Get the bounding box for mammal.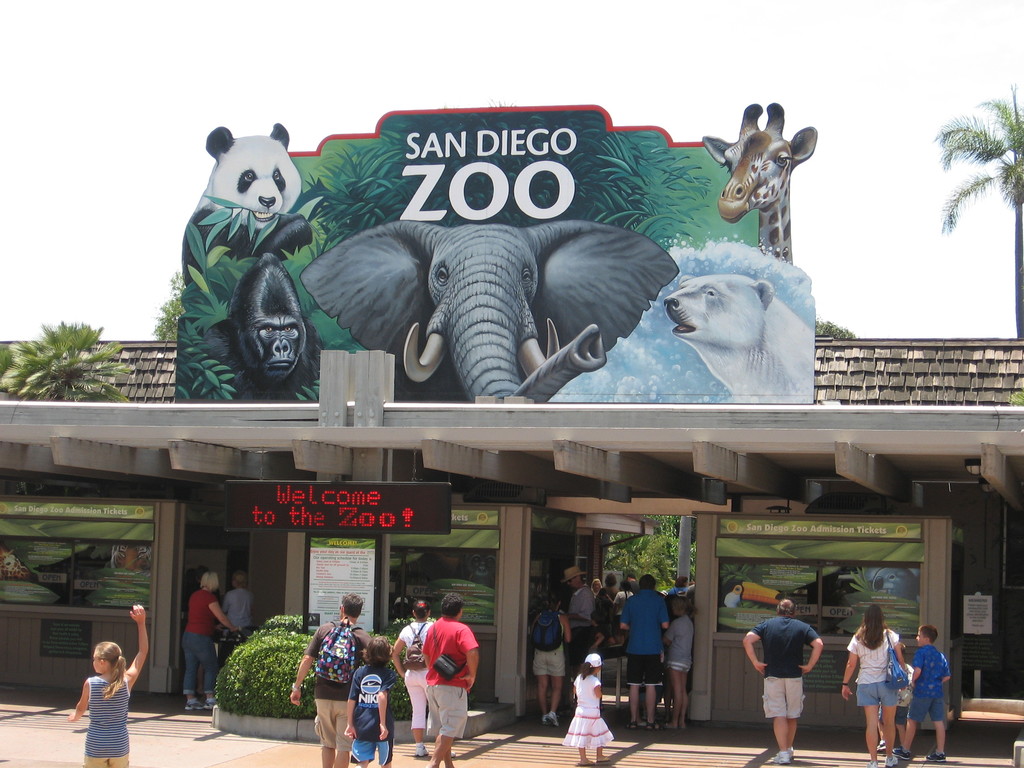
(left=912, top=623, right=952, bottom=760).
